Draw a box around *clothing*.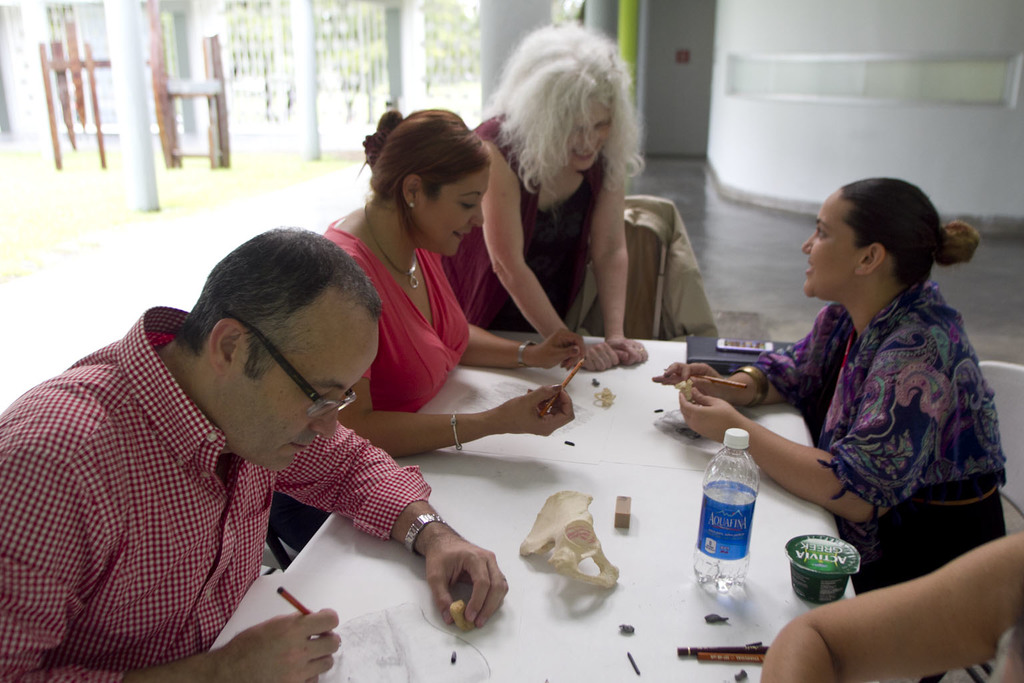
<bbox>8, 312, 453, 676</bbox>.
